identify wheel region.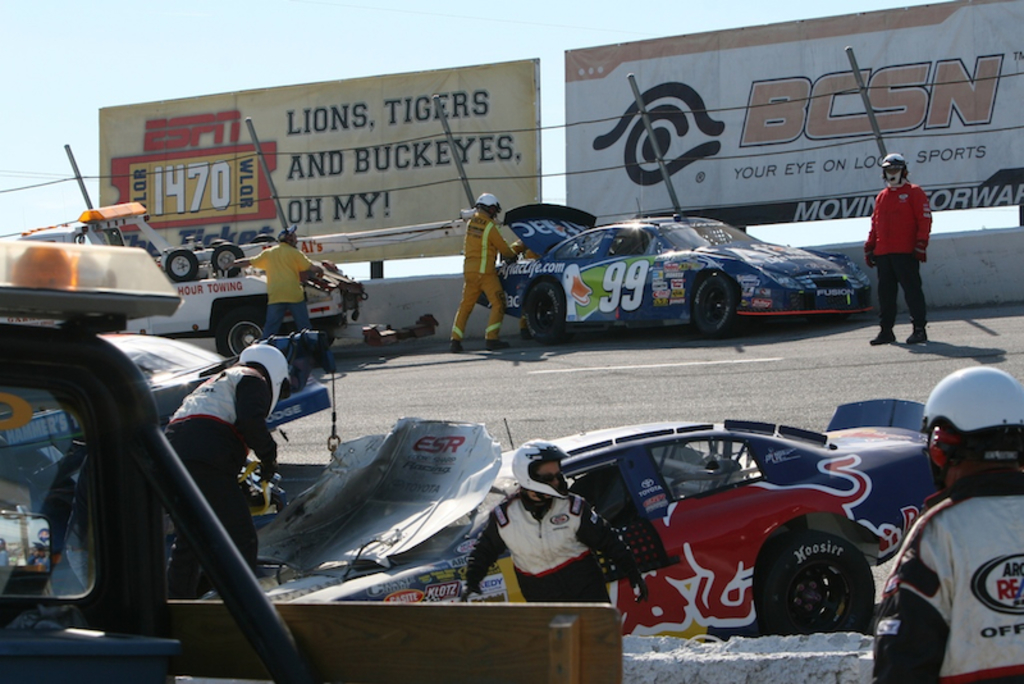
Region: (left=694, top=275, right=737, bottom=336).
